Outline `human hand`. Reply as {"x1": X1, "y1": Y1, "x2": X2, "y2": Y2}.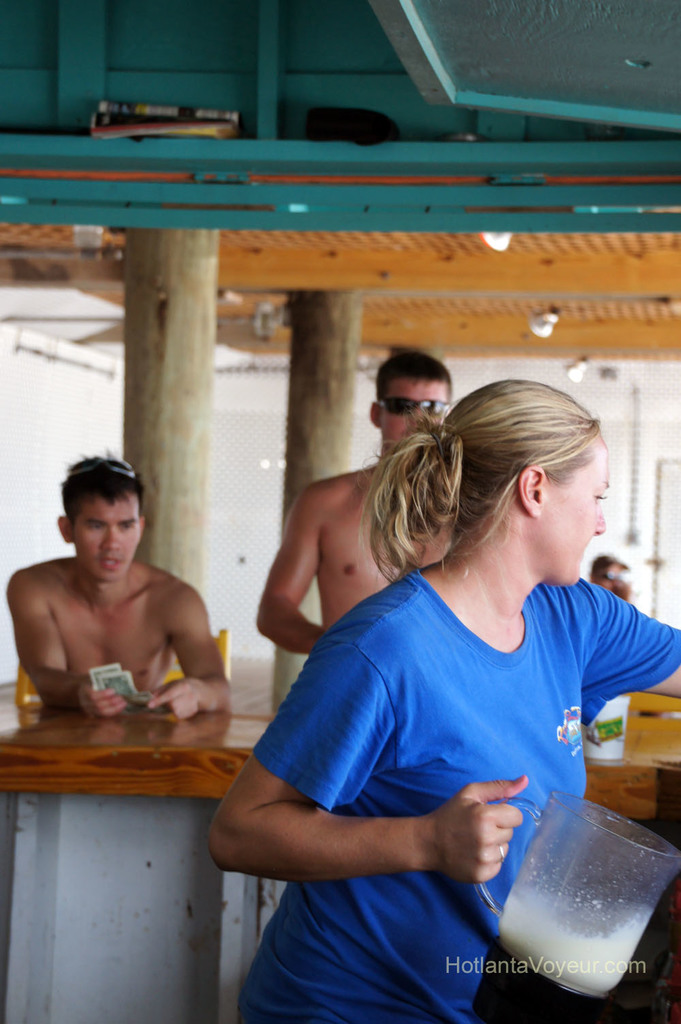
{"x1": 610, "y1": 576, "x2": 631, "y2": 601}.
